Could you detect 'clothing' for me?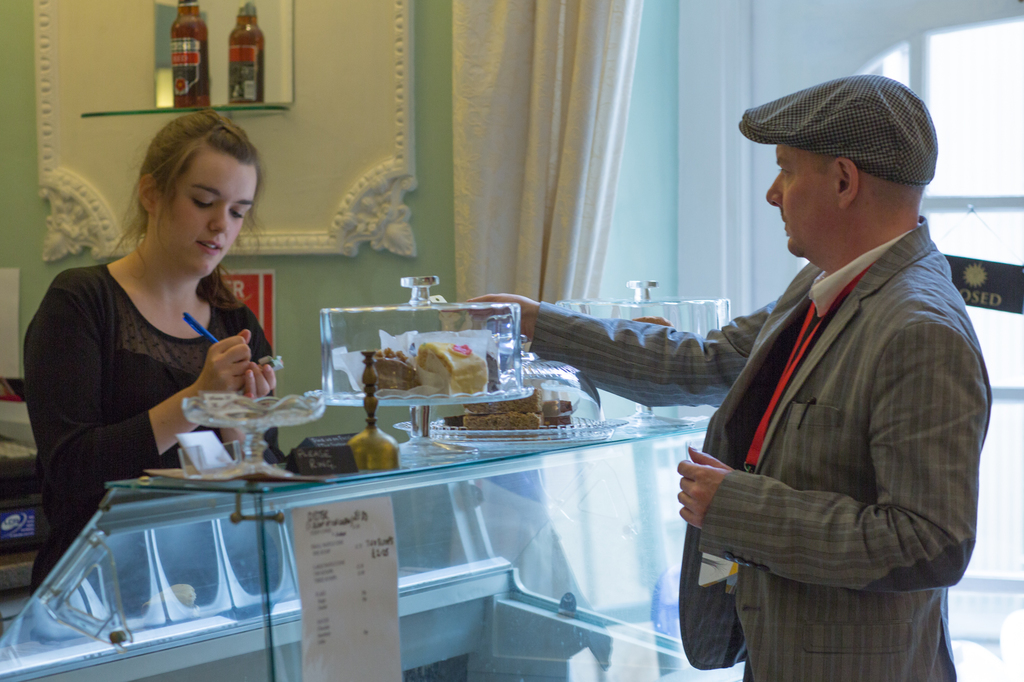
Detection result: <box>19,256,278,581</box>.
